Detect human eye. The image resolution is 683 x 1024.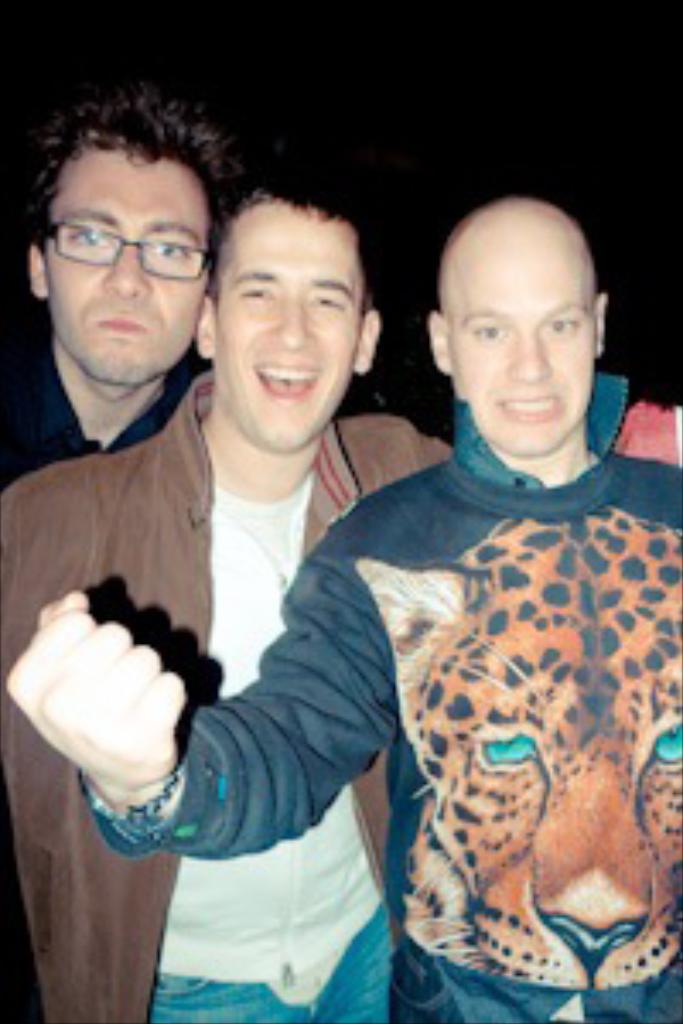
select_region(304, 287, 352, 317).
